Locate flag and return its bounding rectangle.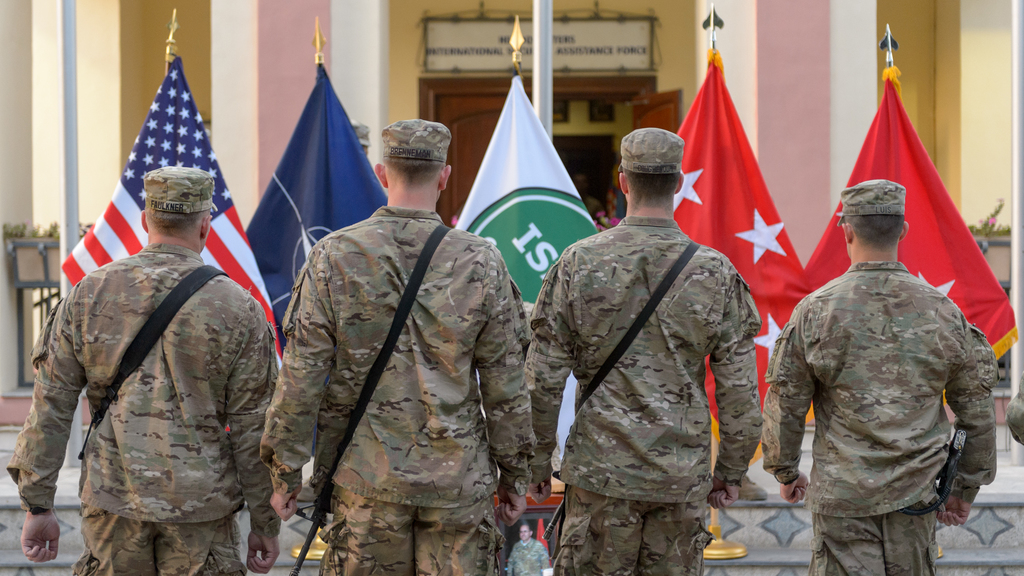
bbox=(672, 42, 815, 451).
